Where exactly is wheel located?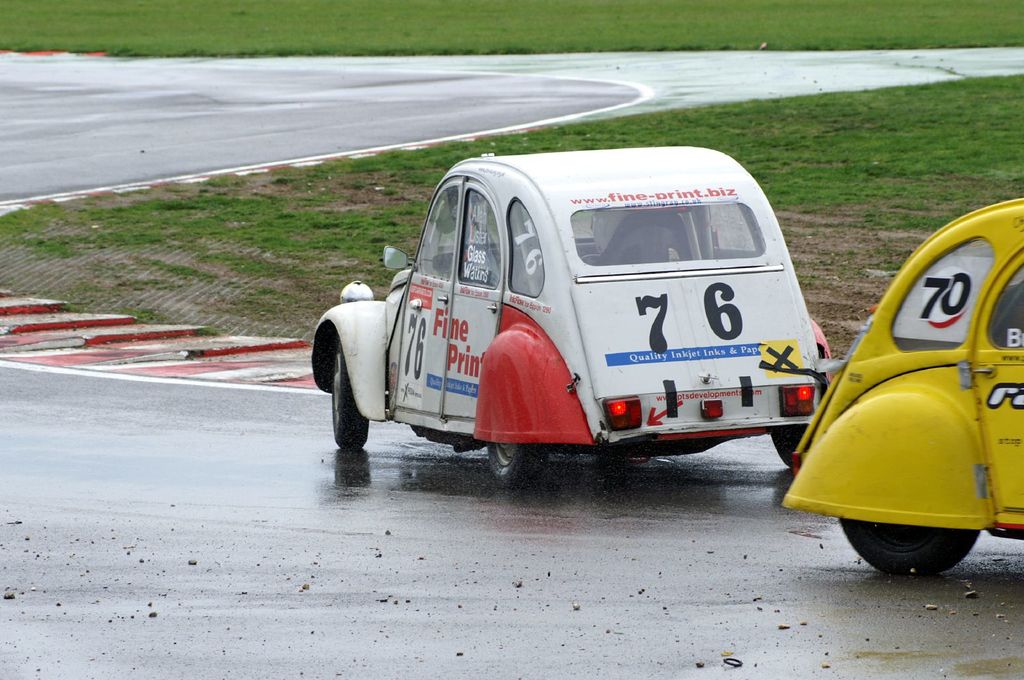
Its bounding box is region(319, 317, 363, 461).
